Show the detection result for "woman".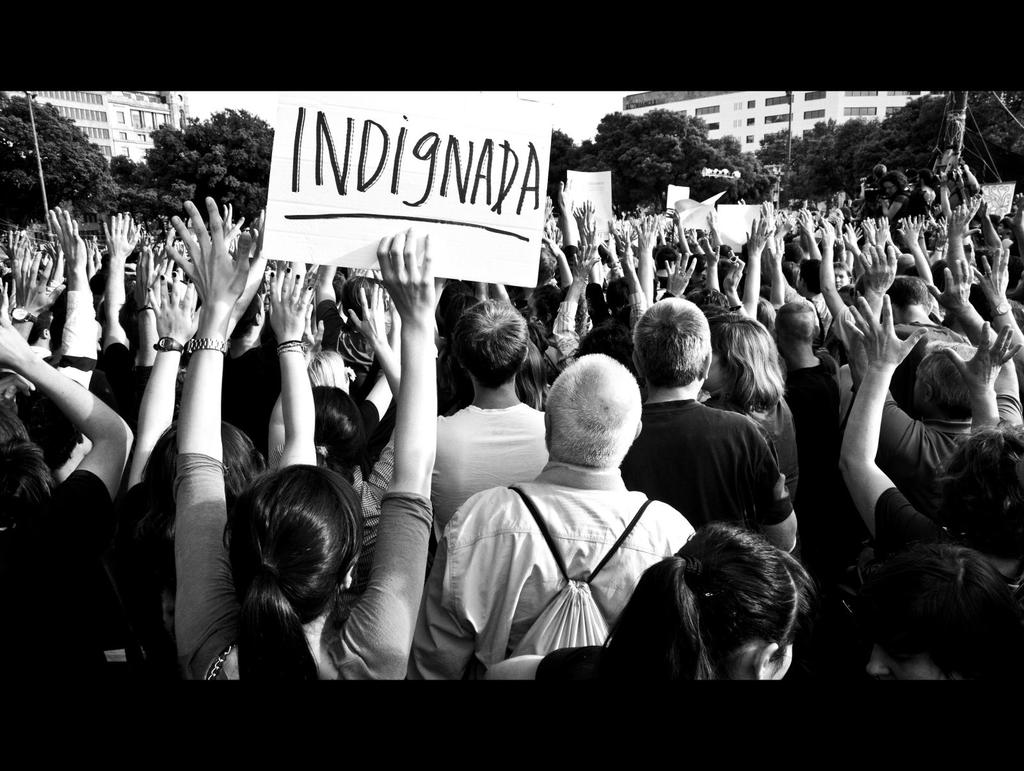
175, 196, 436, 683.
